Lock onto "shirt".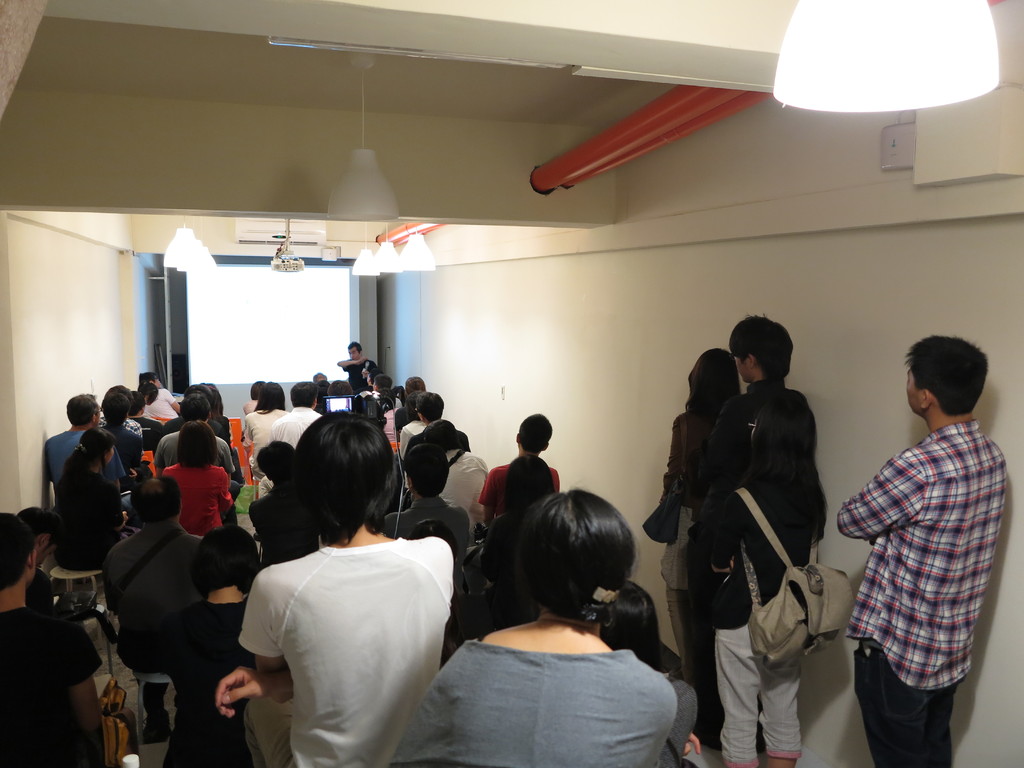
Locked: select_region(102, 425, 144, 486).
